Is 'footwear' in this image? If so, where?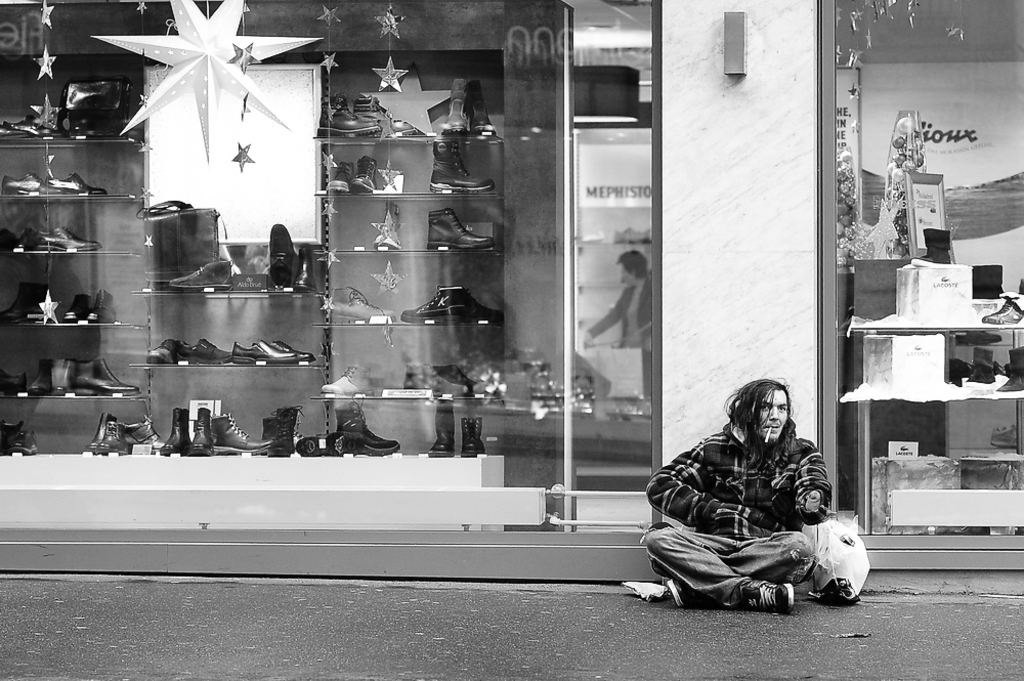
Yes, at (264, 408, 304, 461).
